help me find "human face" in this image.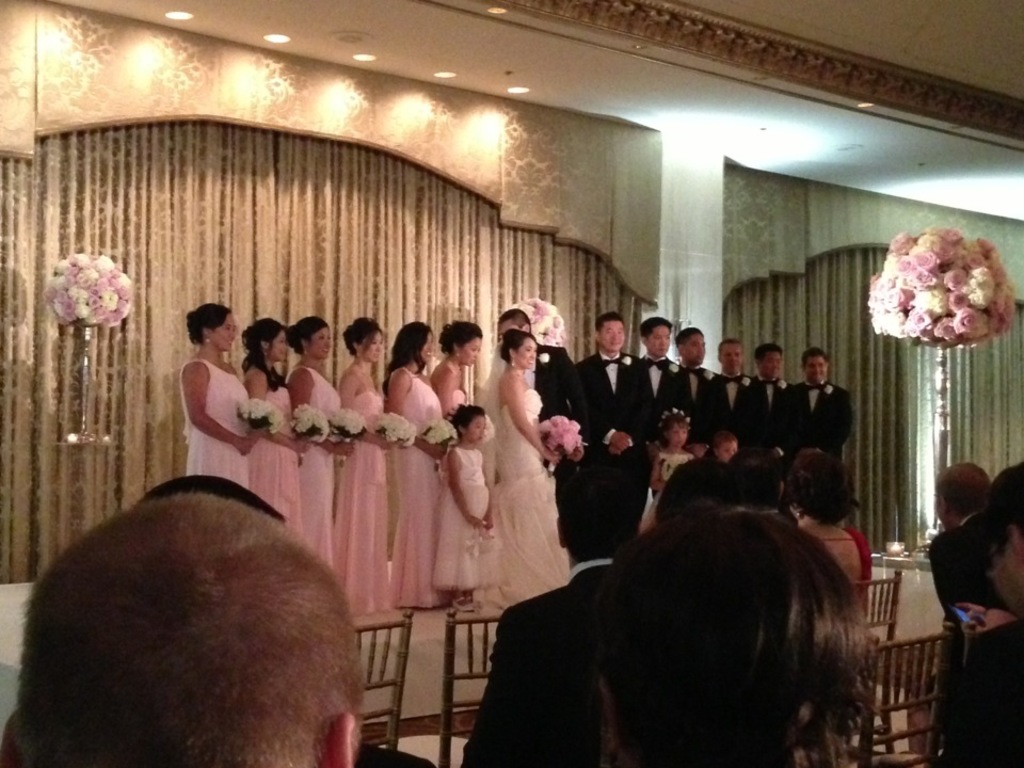
Found it: x1=268 y1=329 x2=286 y2=357.
